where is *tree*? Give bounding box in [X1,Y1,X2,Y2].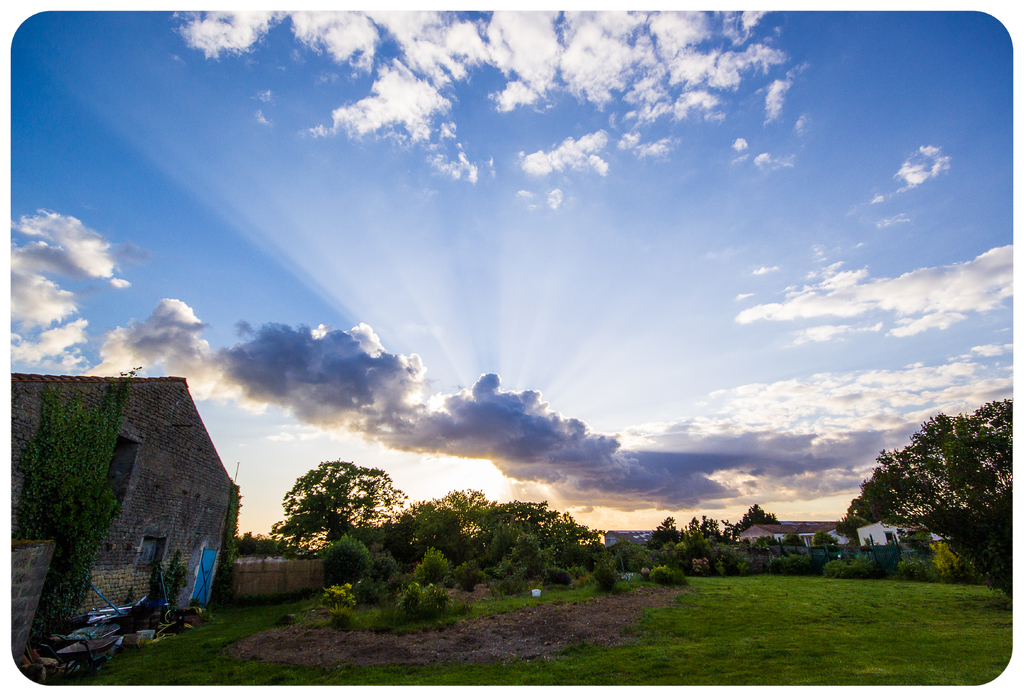
[270,445,394,555].
